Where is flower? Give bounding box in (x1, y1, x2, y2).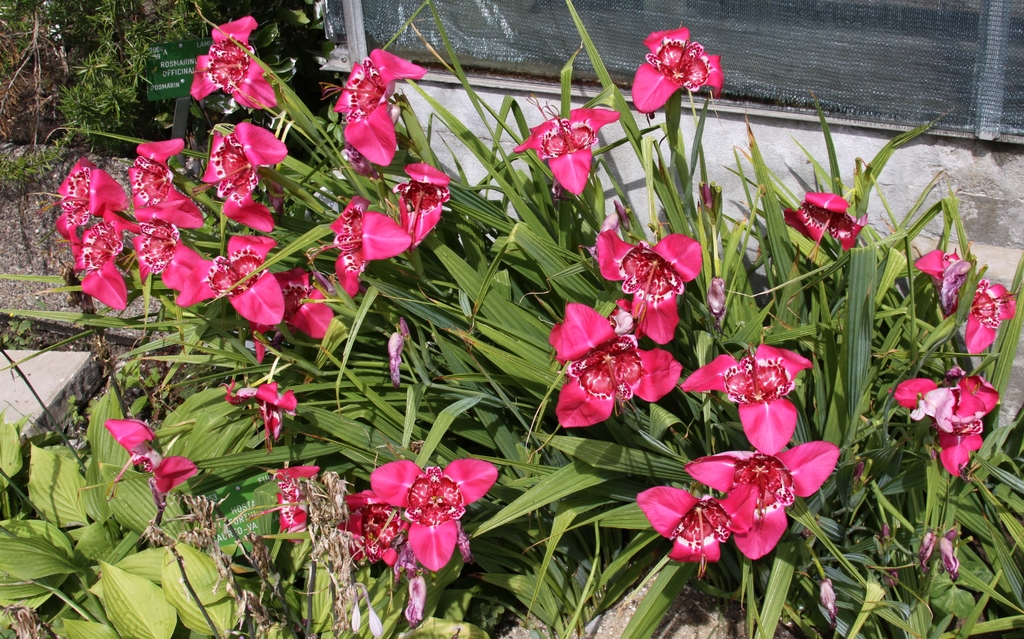
(914, 251, 977, 321).
